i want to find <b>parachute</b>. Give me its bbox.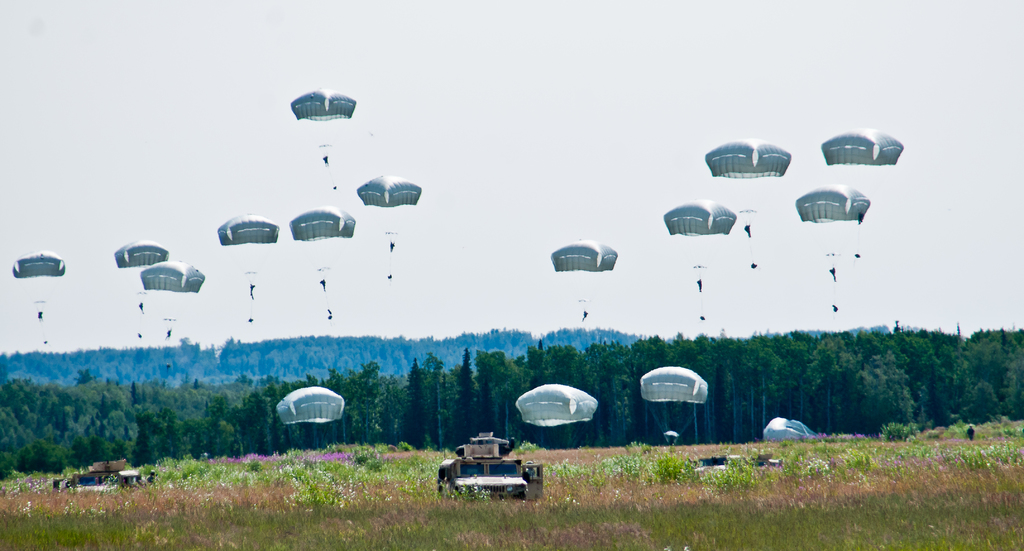
{"x1": 550, "y1": 238, "x2": 618, "y2": 317}.
